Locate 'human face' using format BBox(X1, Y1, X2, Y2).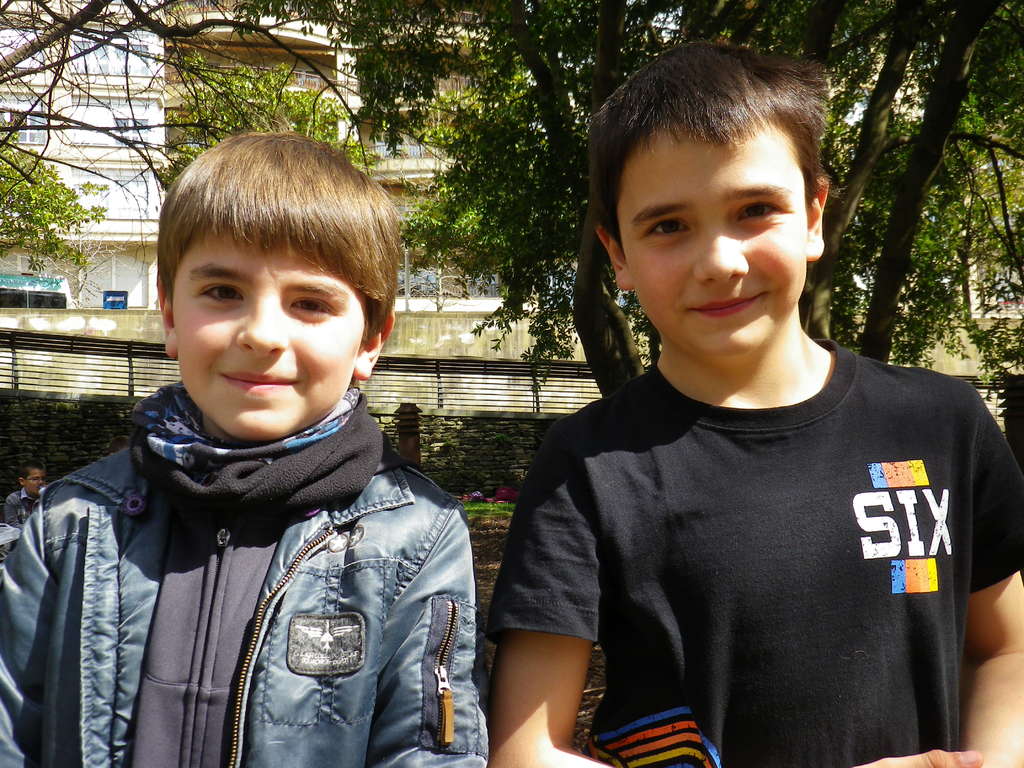
BBox(614, 129, 821, 344).
